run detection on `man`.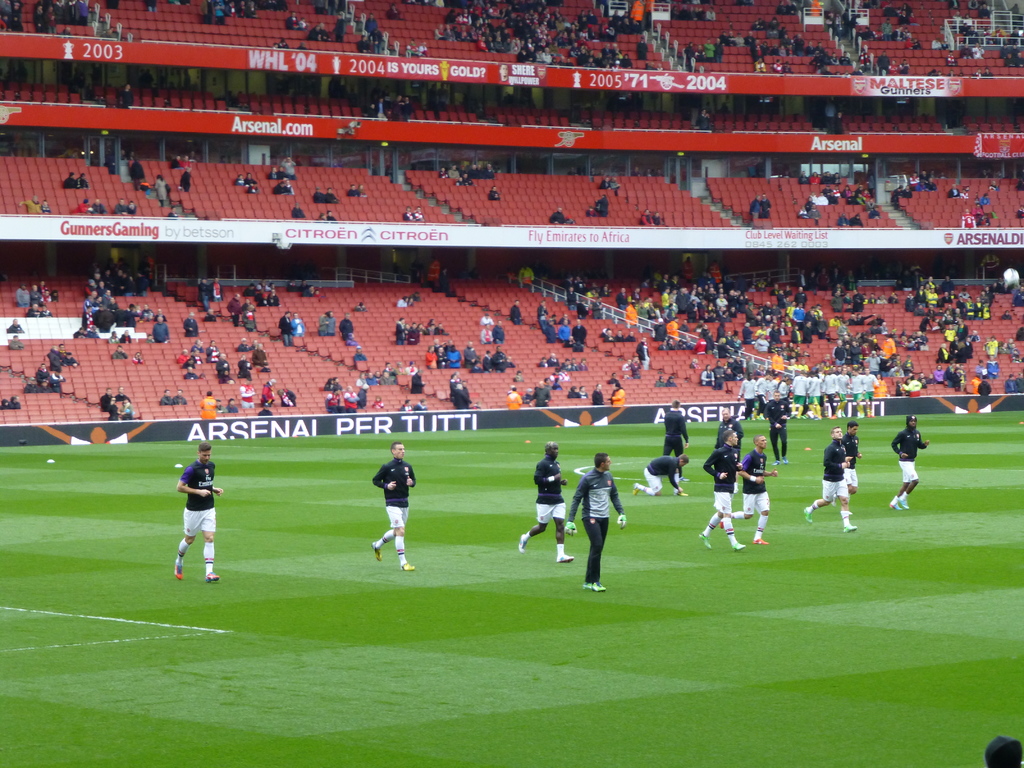
Result: bbox=(965, 210, 970, 227).
